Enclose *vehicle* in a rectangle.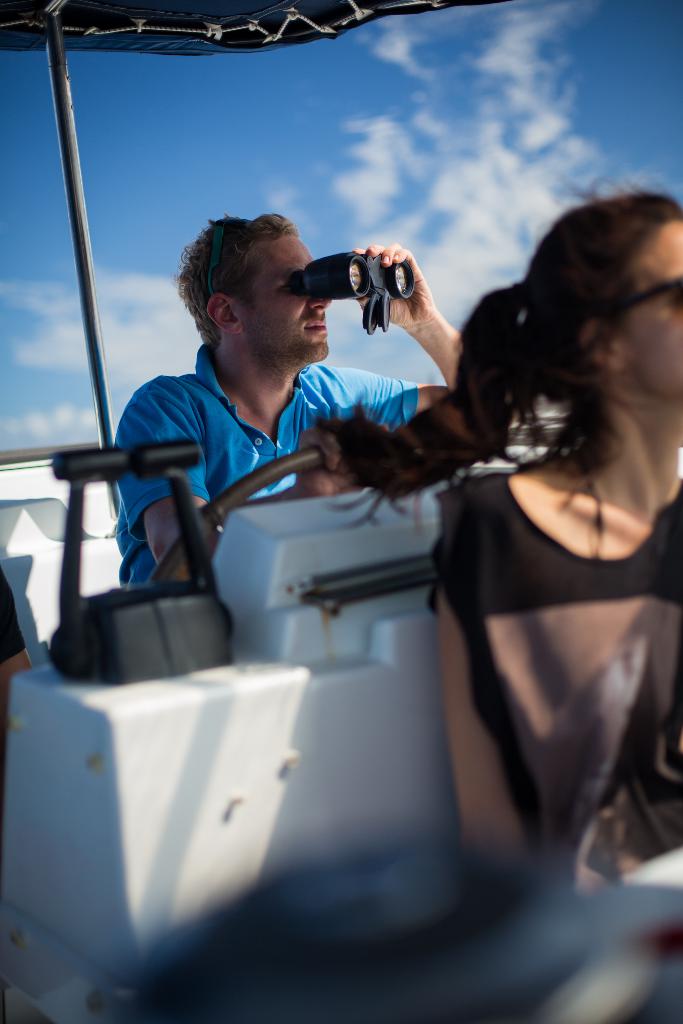
(x1=0, y1=0, x2=682, y2=1023).
